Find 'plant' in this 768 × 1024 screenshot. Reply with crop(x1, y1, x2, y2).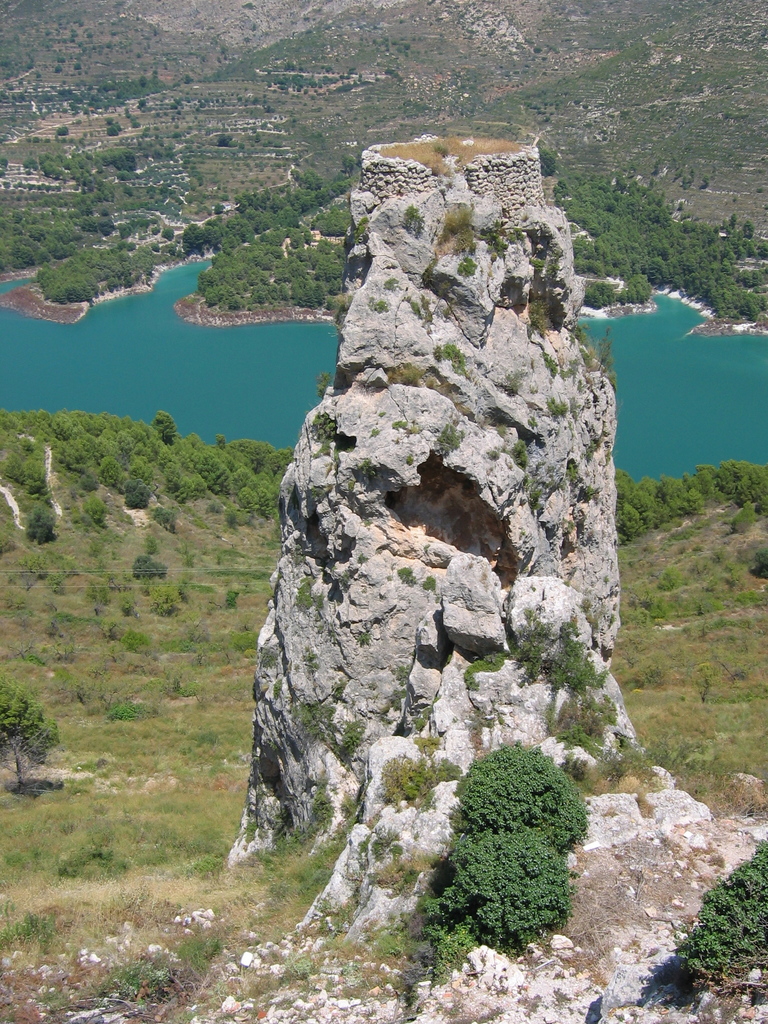
crop(236, 633, 256, 648).
